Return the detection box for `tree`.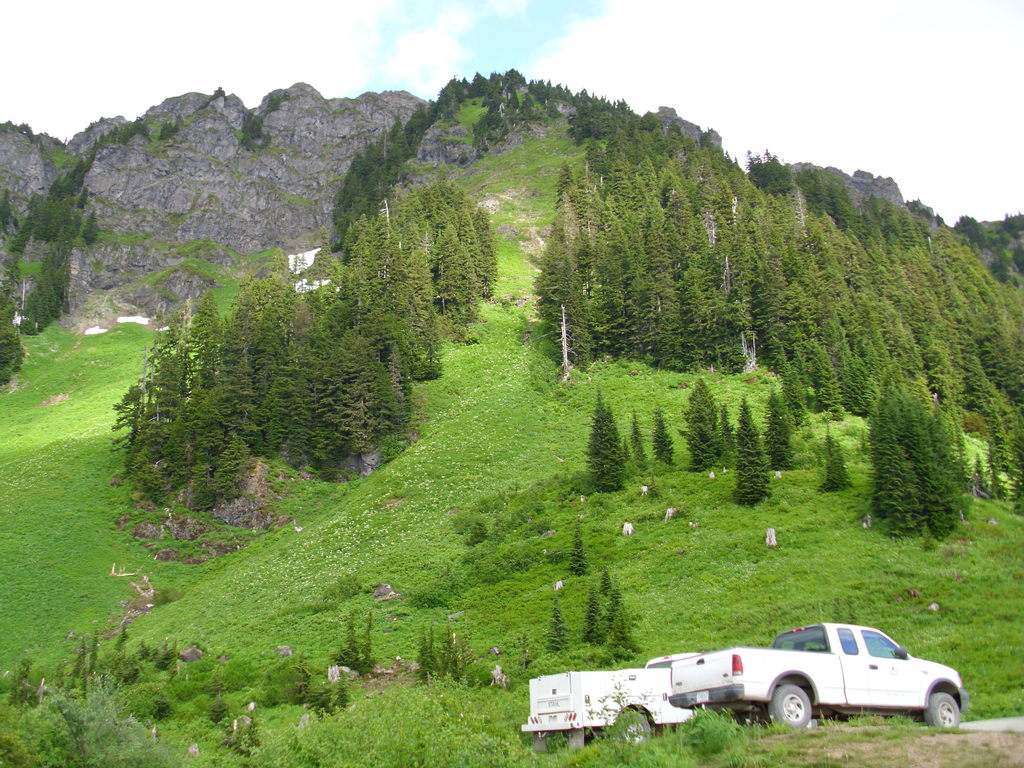
box=[817, 426, 854, 492].
